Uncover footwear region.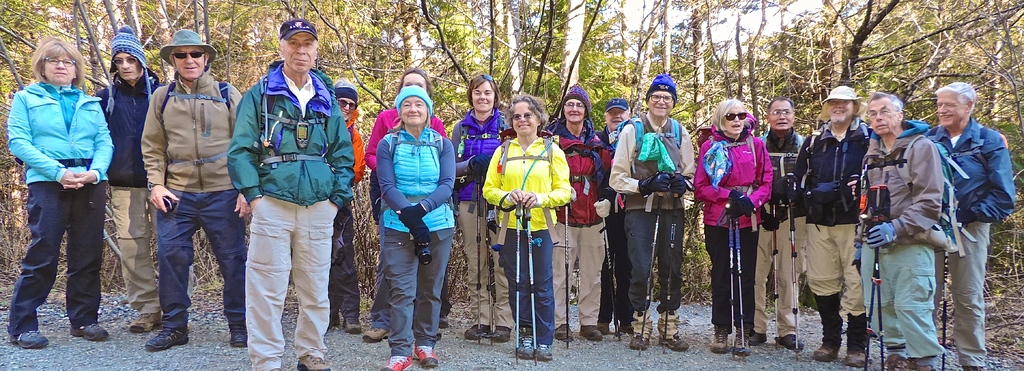
Uncovered: rect(964, 368, 984, 370).
